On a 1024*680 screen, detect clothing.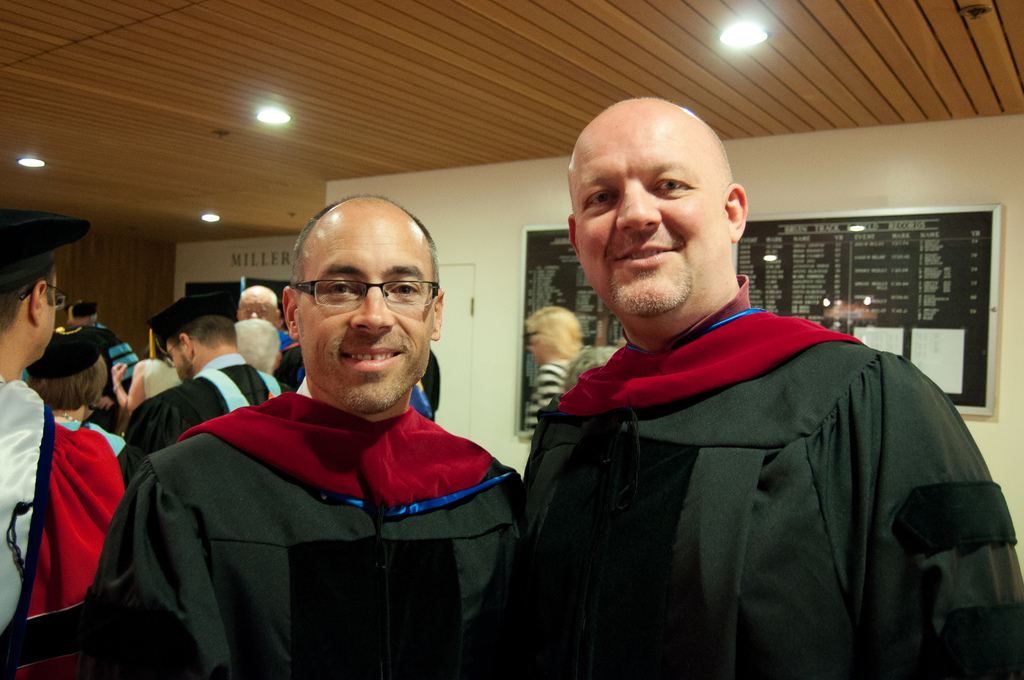
{"x1": 143, "y1": 355, "x2": 186, "y2": 396}.
